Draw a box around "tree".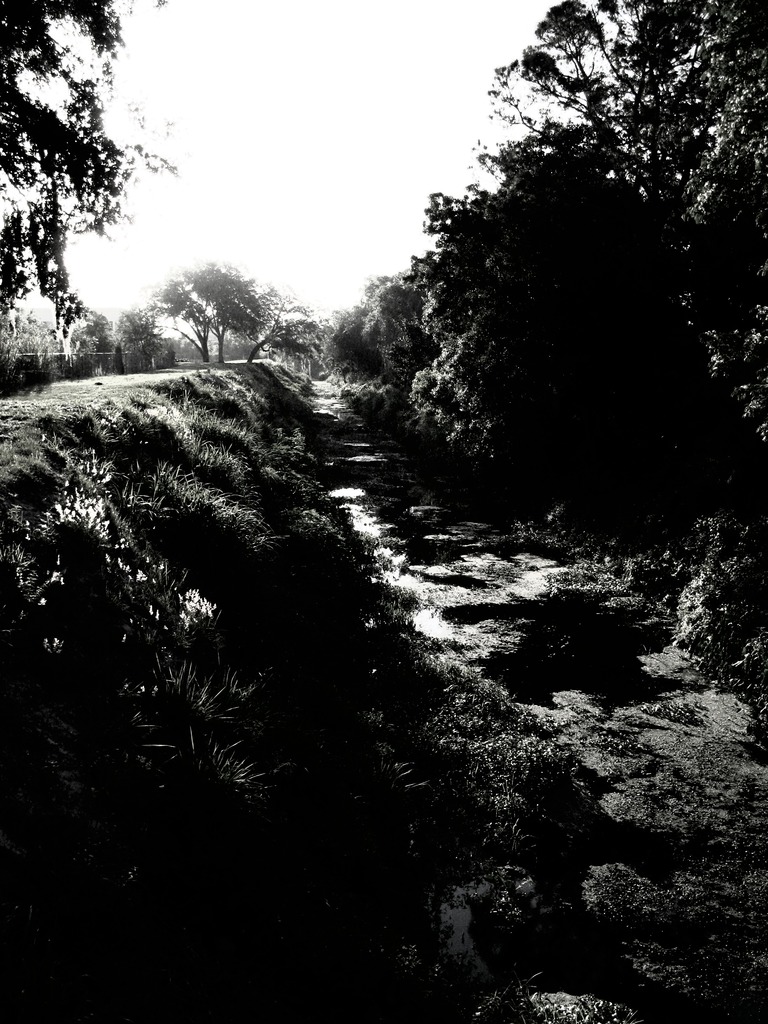
{"left": 12, "top": 21, "right": 159, "bottom": 374}.
